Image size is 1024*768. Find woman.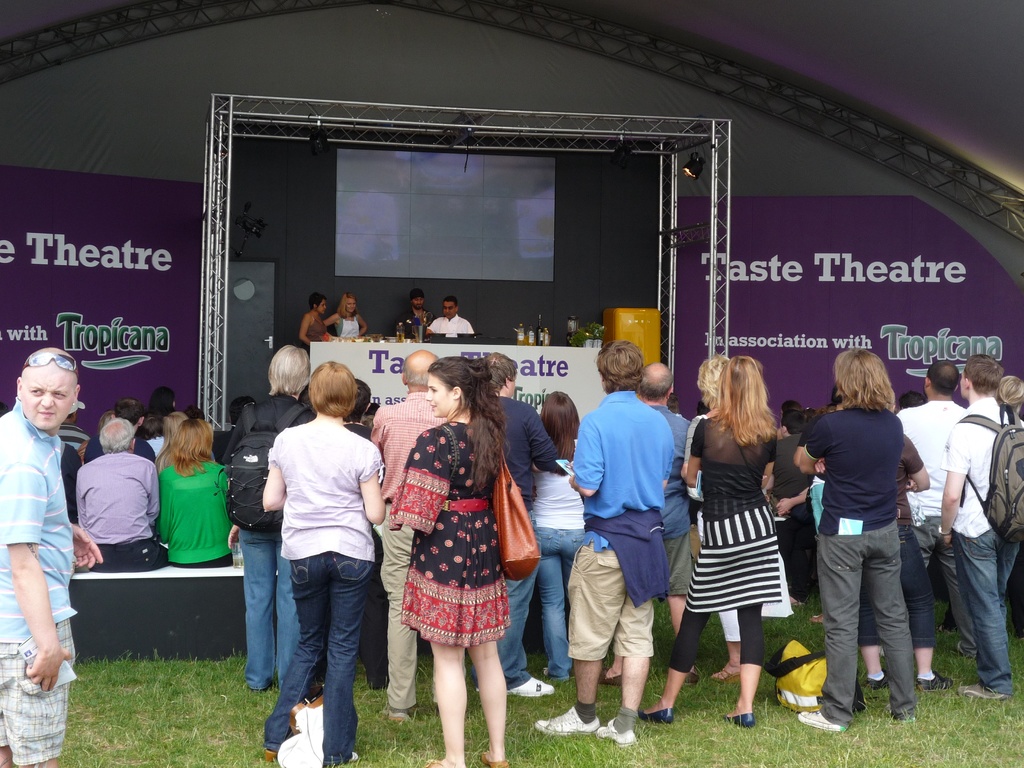
(388, 356, 516, 767).
